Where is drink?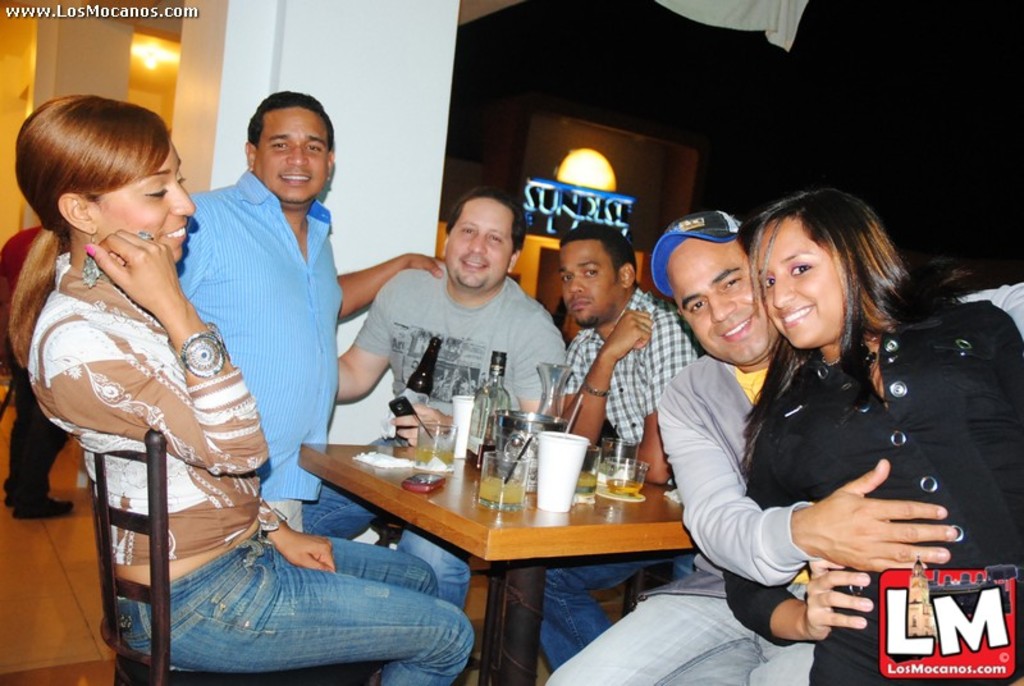
480:474:531:507.
